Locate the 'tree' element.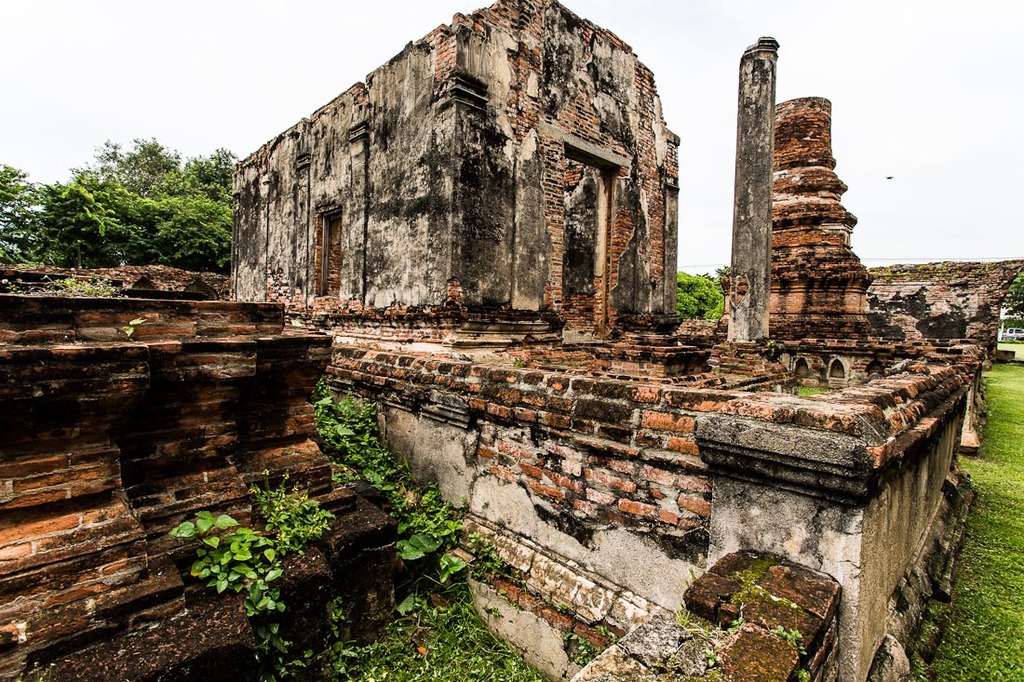
Element bbox: bbox=(672, 271, 733, 318).
